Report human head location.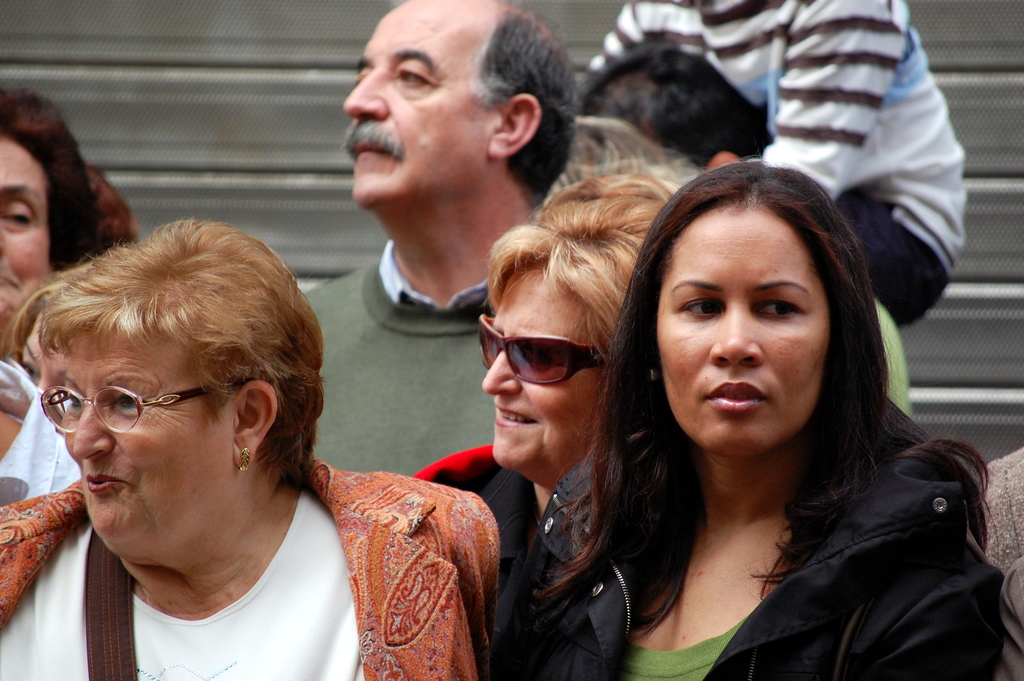
Report: crop(339, 1, 580, 227).
